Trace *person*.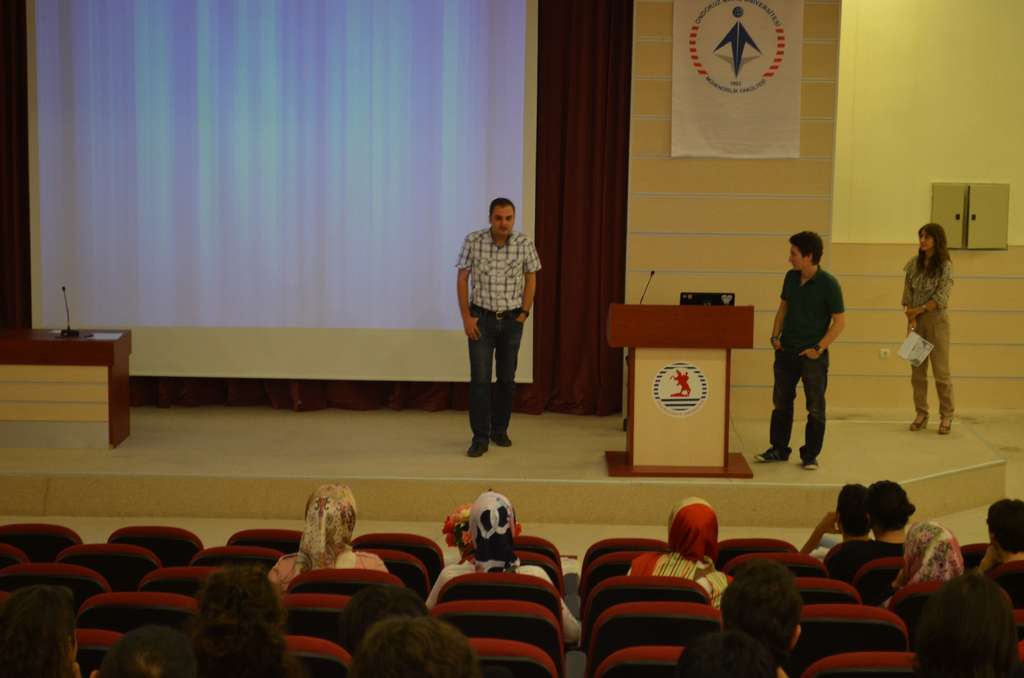
Traced to {"x1": 710, "y1": 558, "x2": 810, "y2": 677}.
